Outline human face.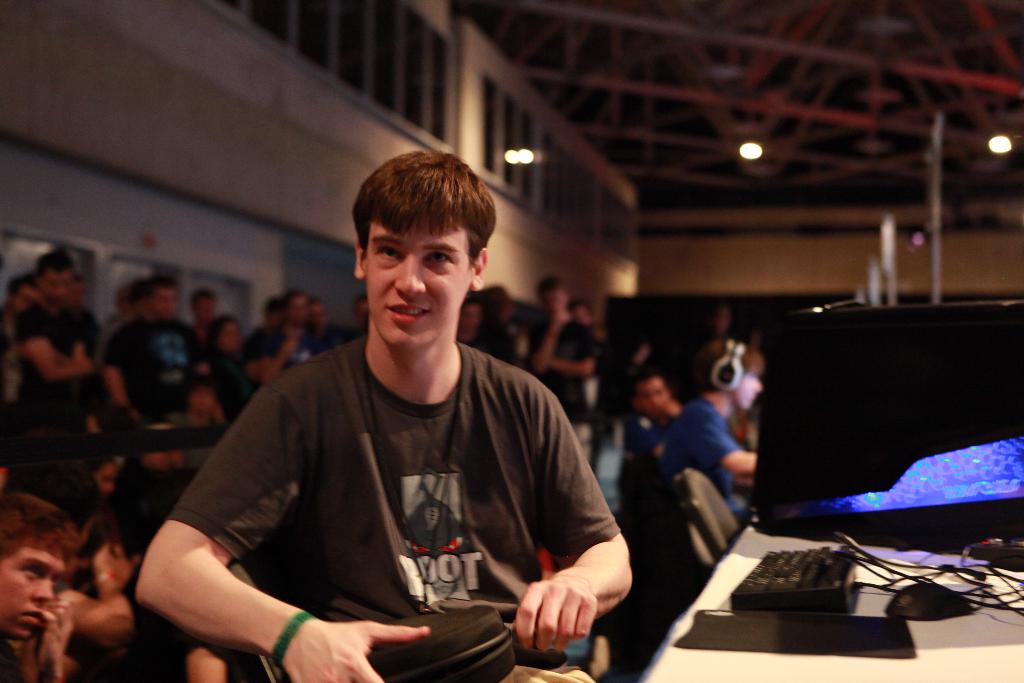
Outline: [88,534,140,591].
